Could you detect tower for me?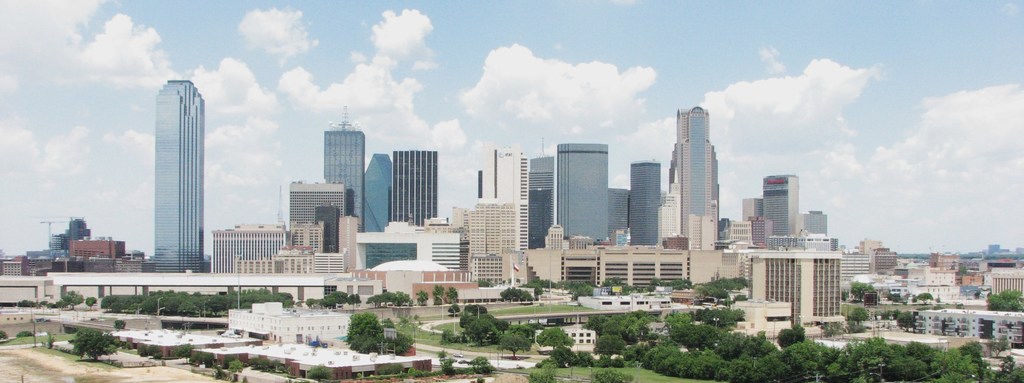
Detection result: bbox(767, 173, 796, 241).
